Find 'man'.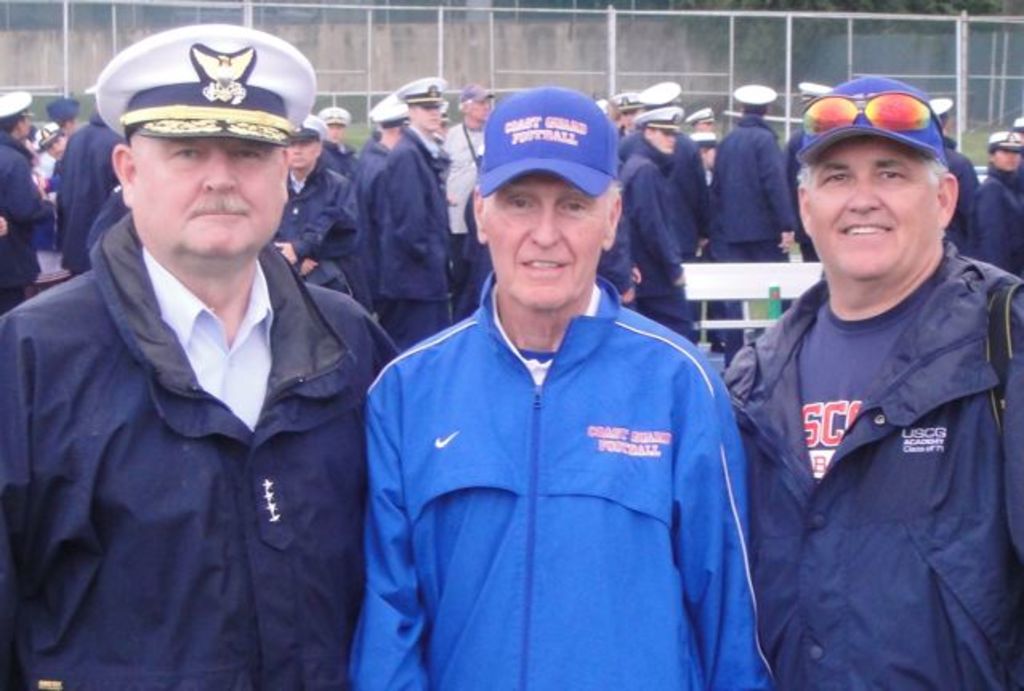
bbox=(346, 93, 402, 208).
